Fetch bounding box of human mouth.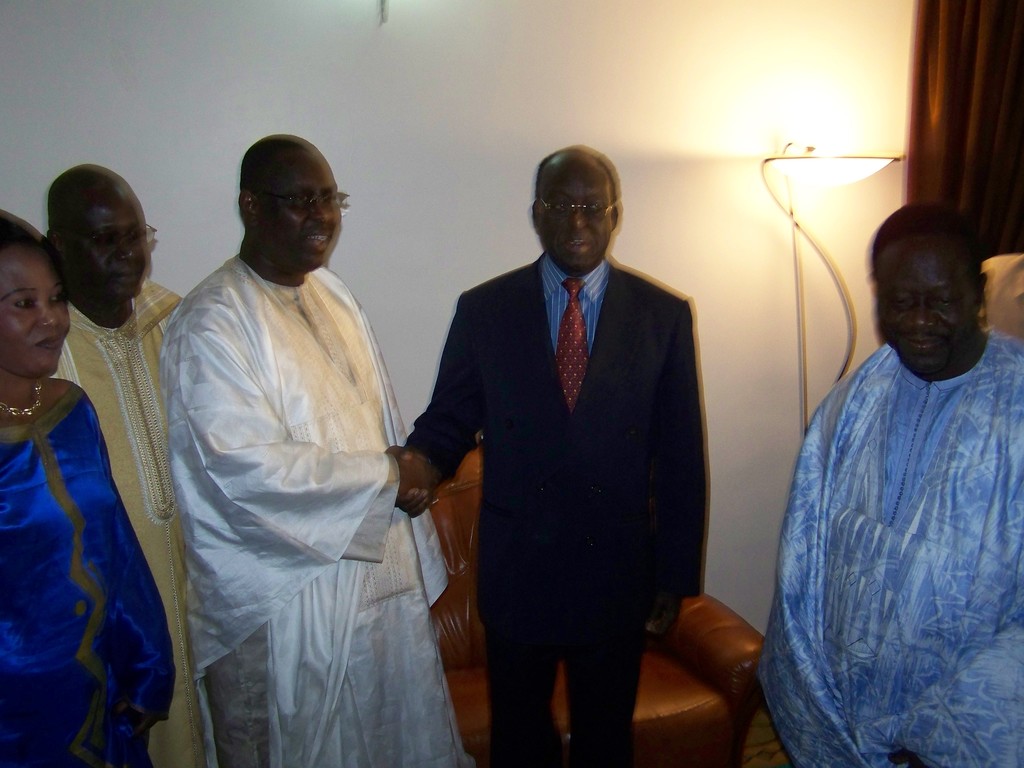
Bbox: 565:236:590:253.
